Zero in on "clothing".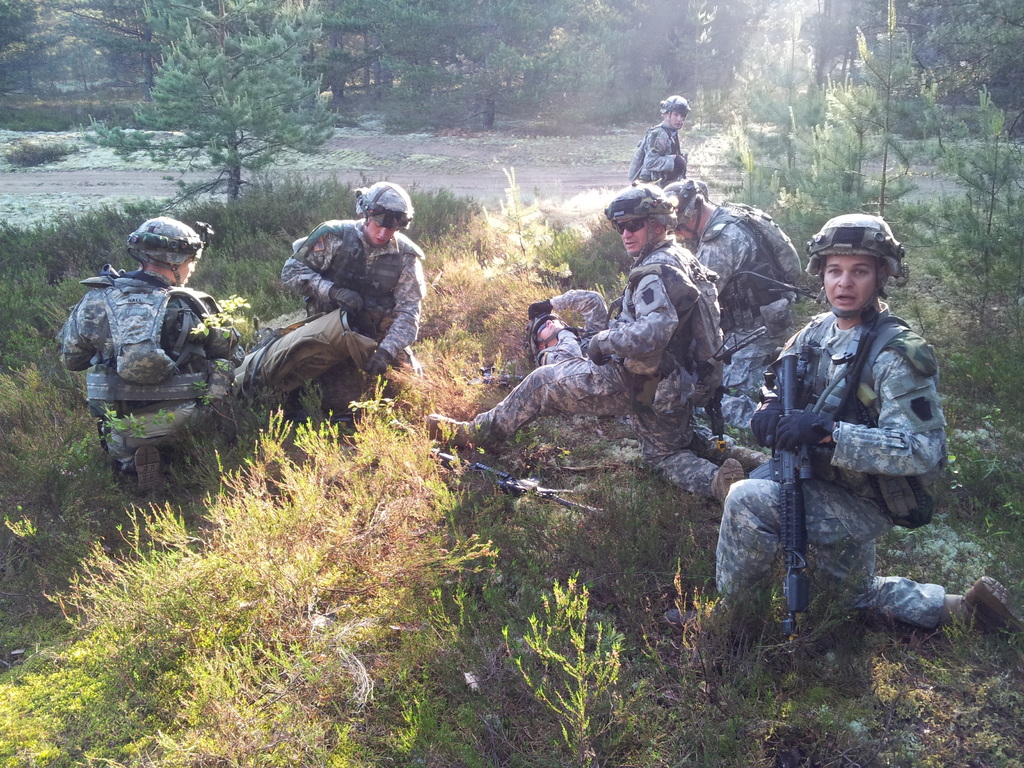
Zeroed in: x1=46, y1=266, x2=243, y2=468.
